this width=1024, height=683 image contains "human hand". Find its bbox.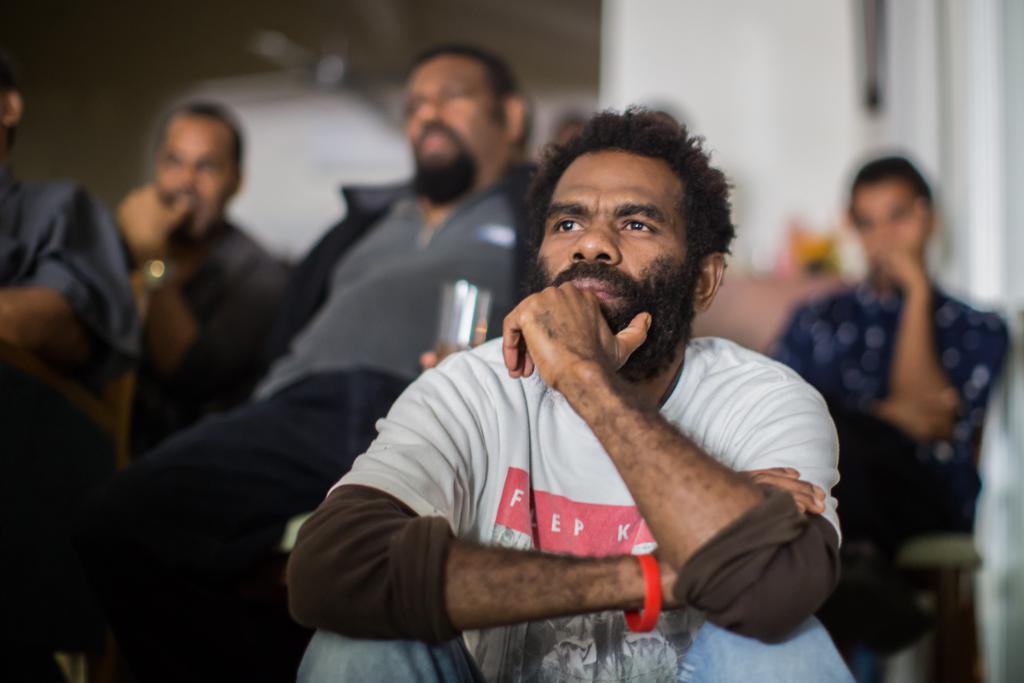
bbox=[114, 185, 196, 254].
